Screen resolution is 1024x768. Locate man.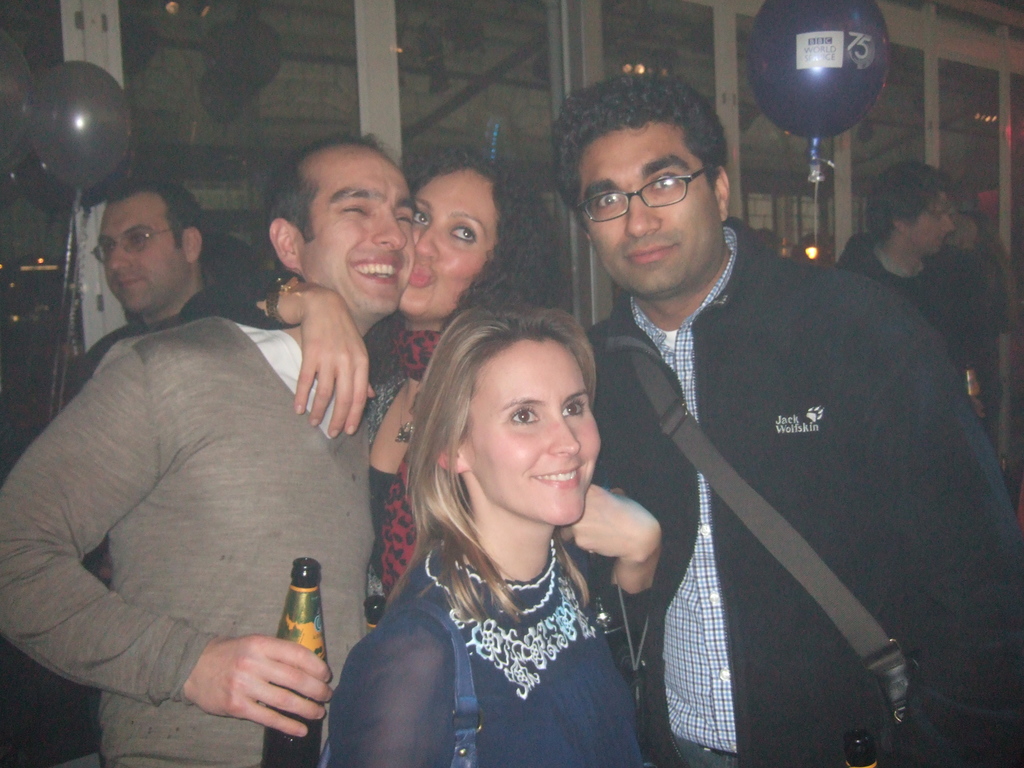
box(0, 132, 424, 767).
